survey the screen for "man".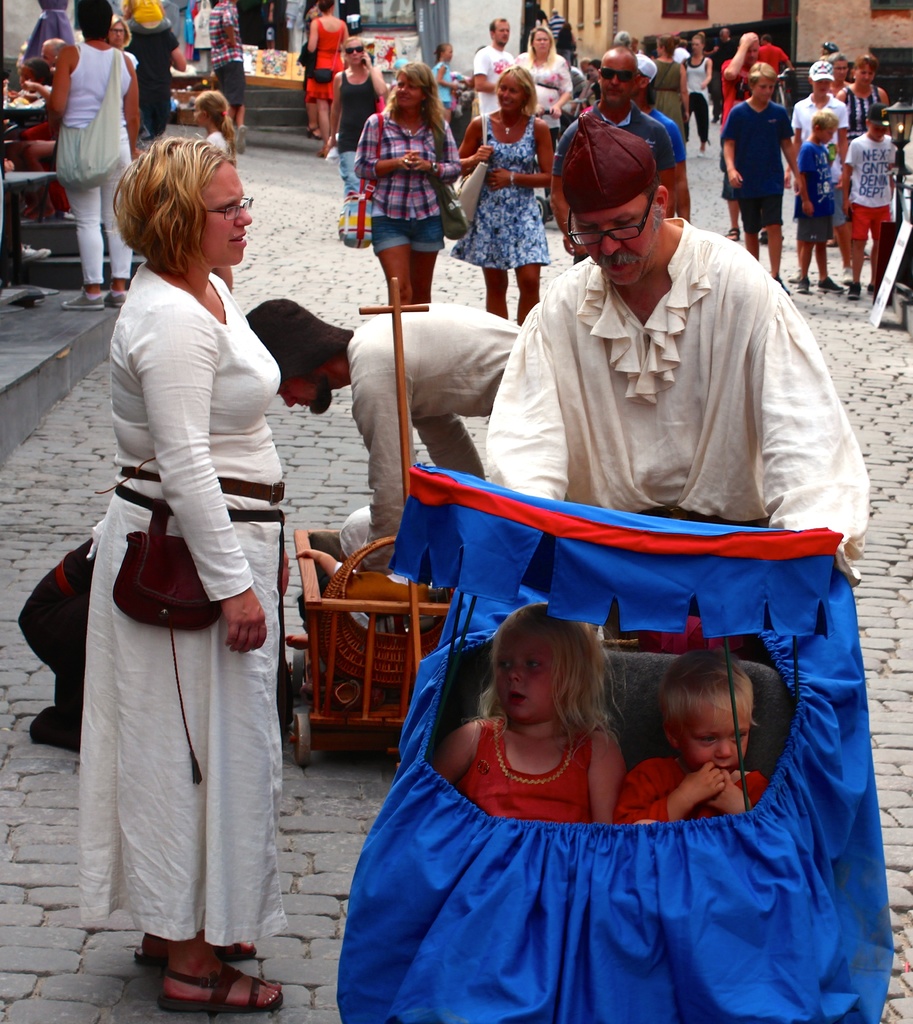
Survey found: [left=246, top=299, right=516, bottom=572].
